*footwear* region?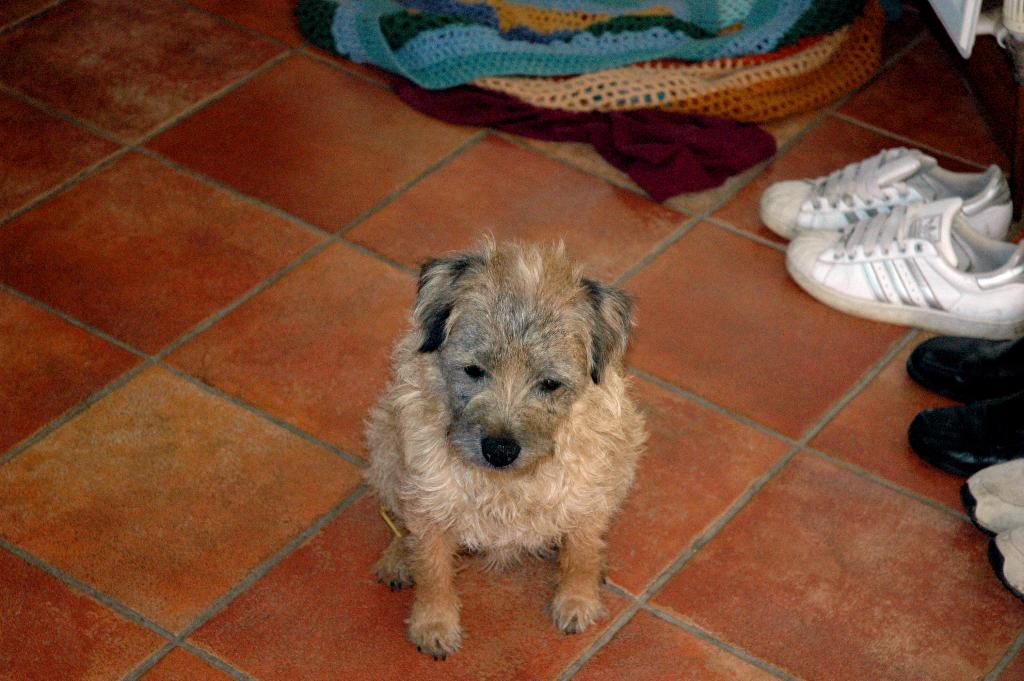
{"left": 780, "top": 140, "right": 1023, "bottom": 342}
